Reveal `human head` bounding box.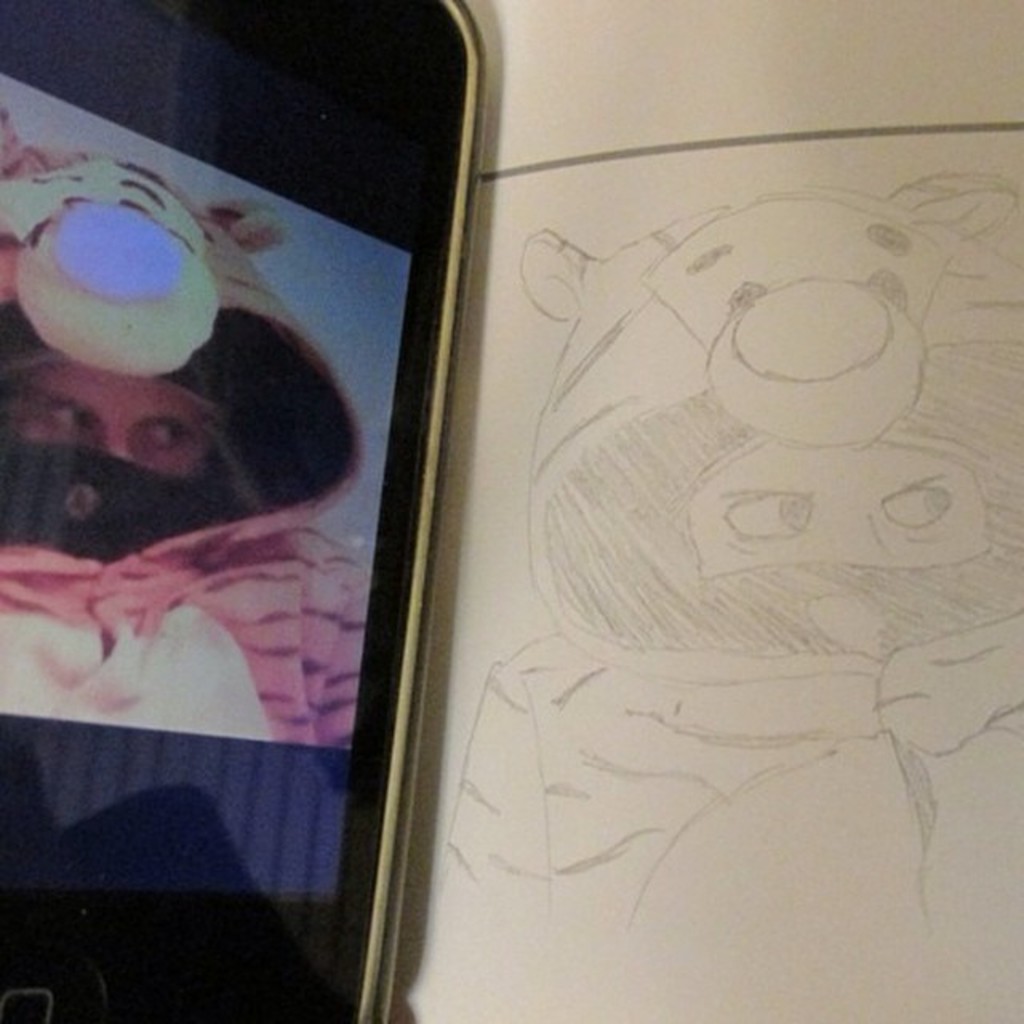
Revealed: [x1=3, y1=355, x2=227, y2=475].
